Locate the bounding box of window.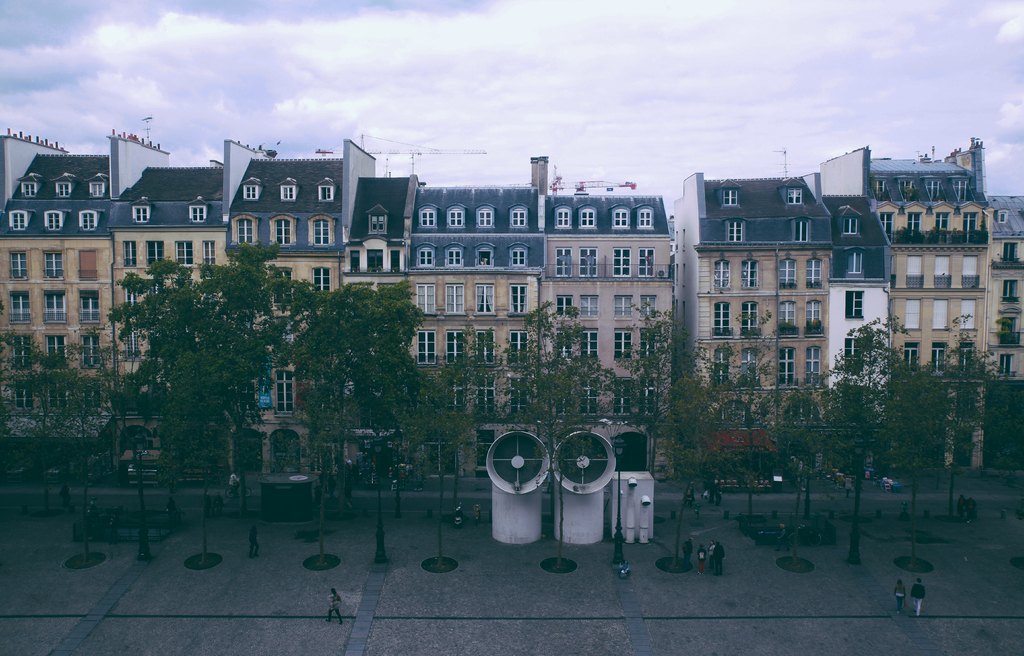
Bounding box: (965, 254, 979, 286).
